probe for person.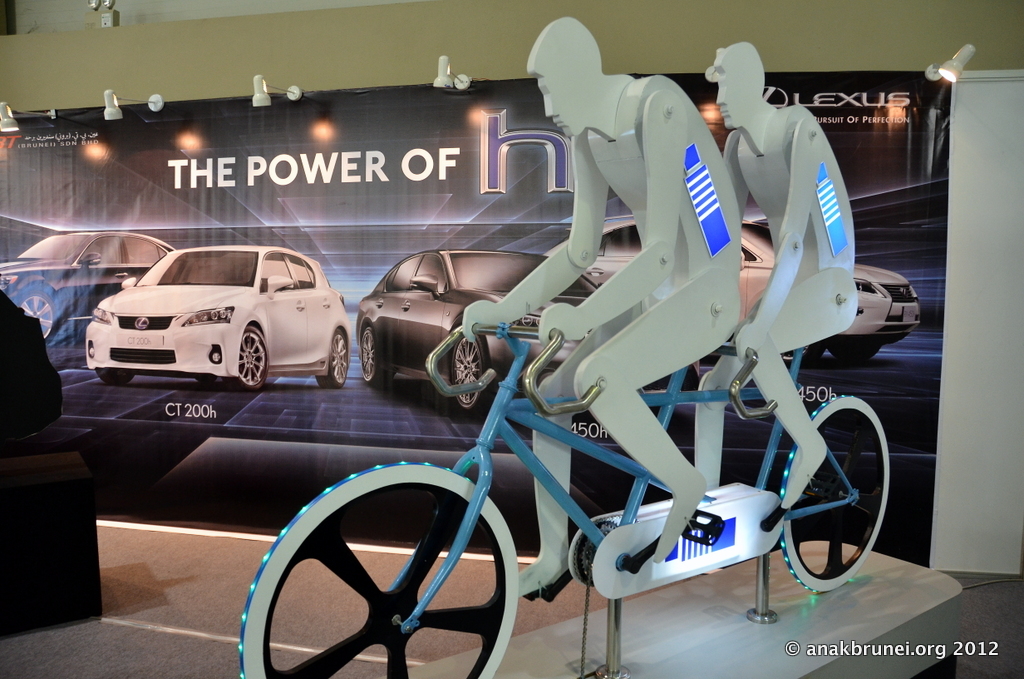
Probe result: 687/40/860/504.
